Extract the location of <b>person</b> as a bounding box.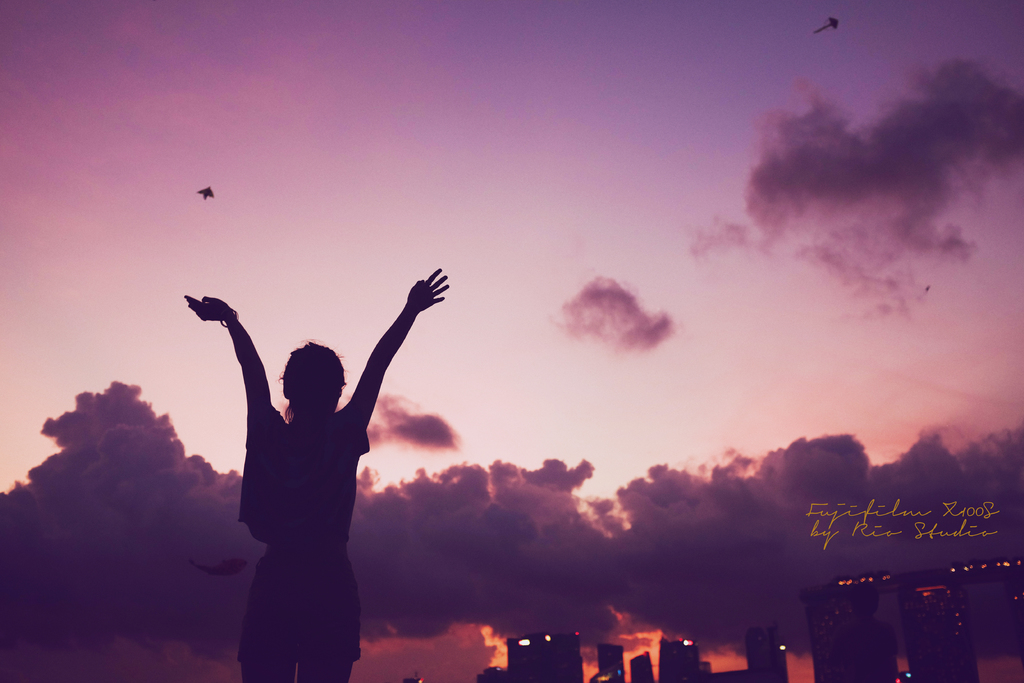
l=178, t=252, r=461, b=682.
